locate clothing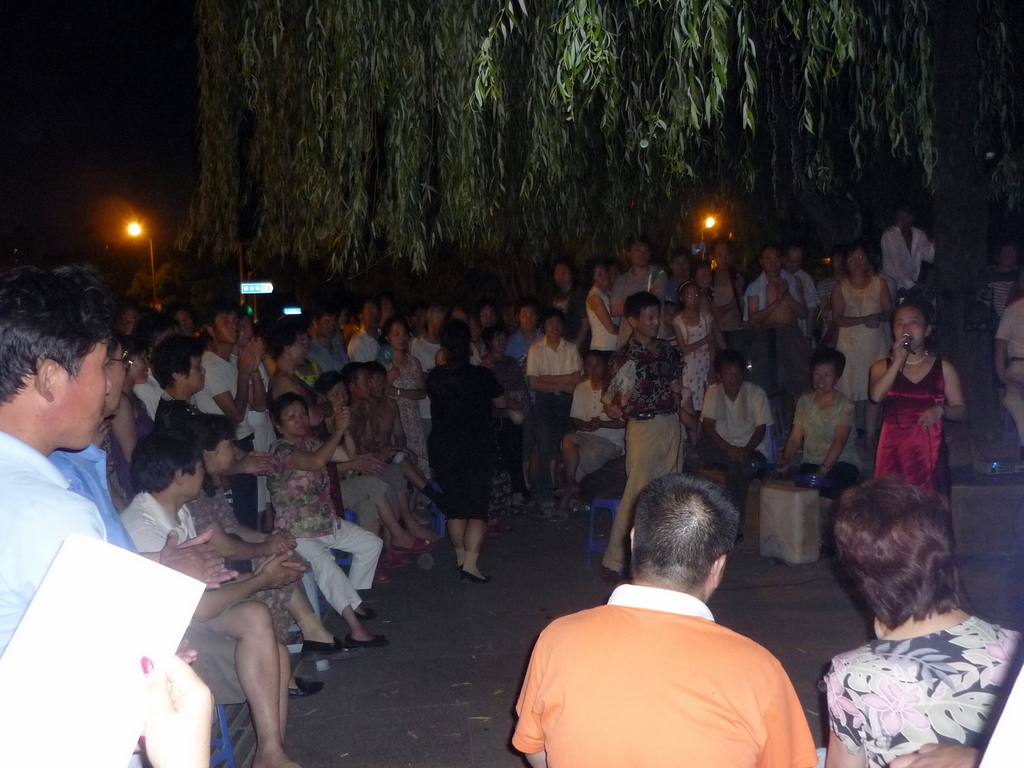
[x1=571, y1=373, x2=620, y2=442]
